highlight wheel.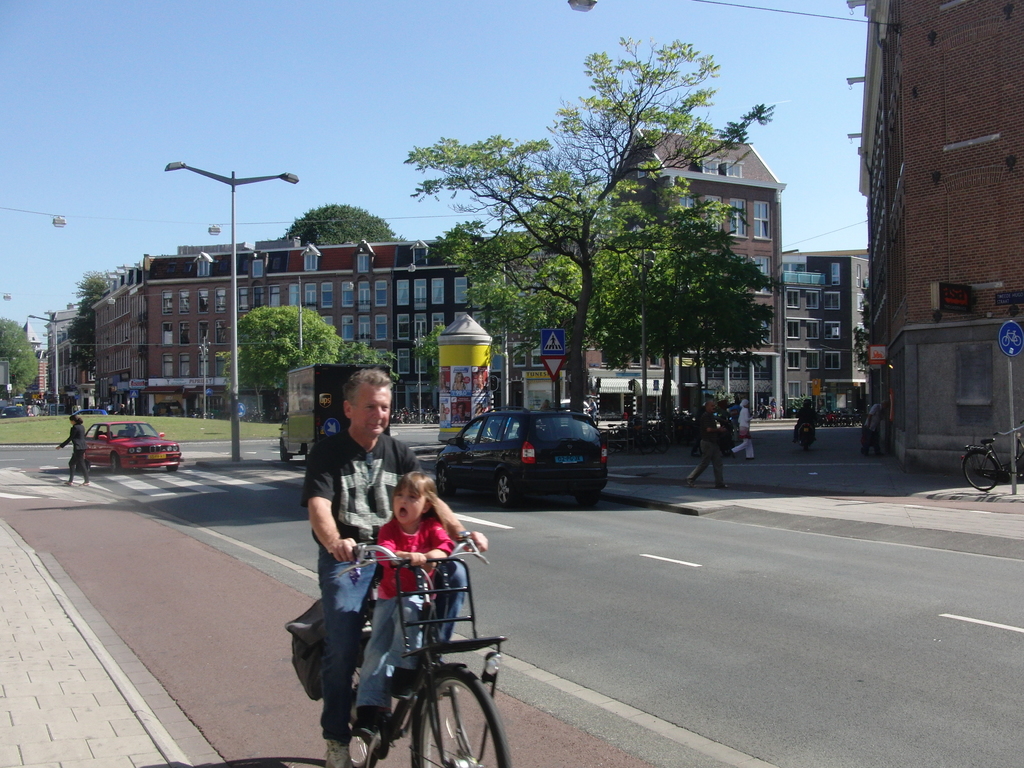
Highlighted region: [106, 449, 120, 472].
